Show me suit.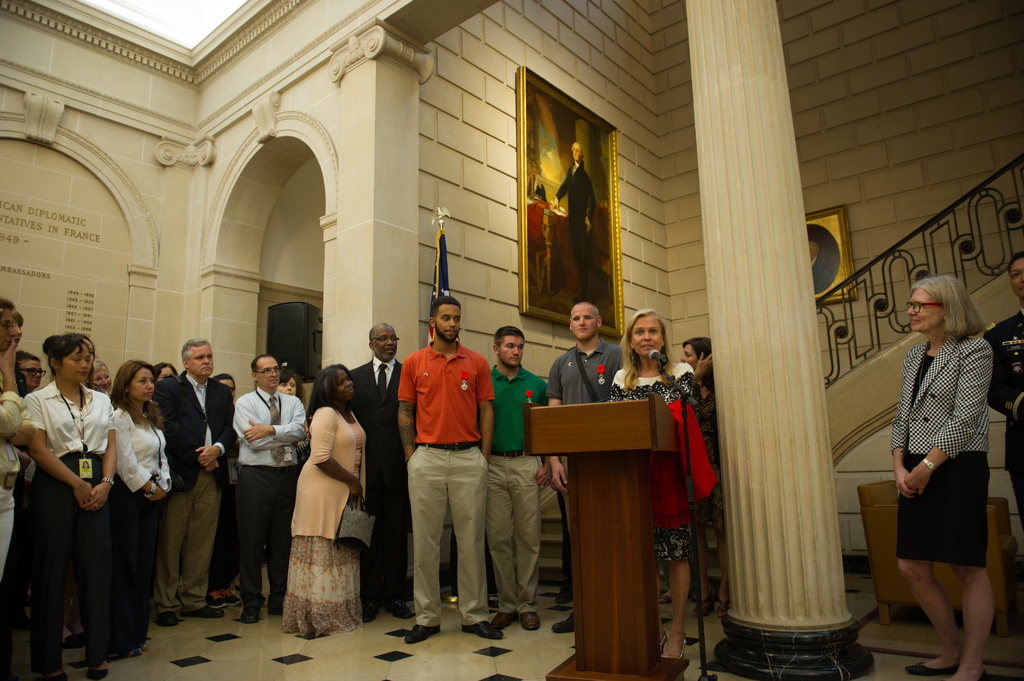
suit is here: [981, 308, 1023, 527].
